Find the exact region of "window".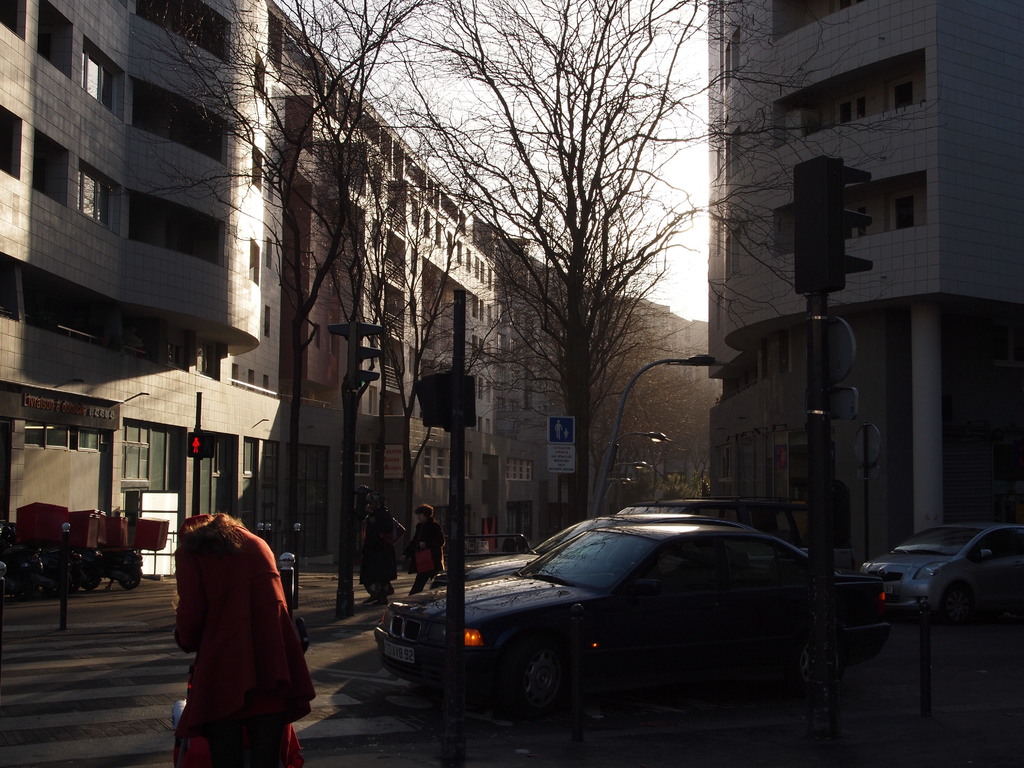
Exact region: detection(842, 202, 866, 239).
